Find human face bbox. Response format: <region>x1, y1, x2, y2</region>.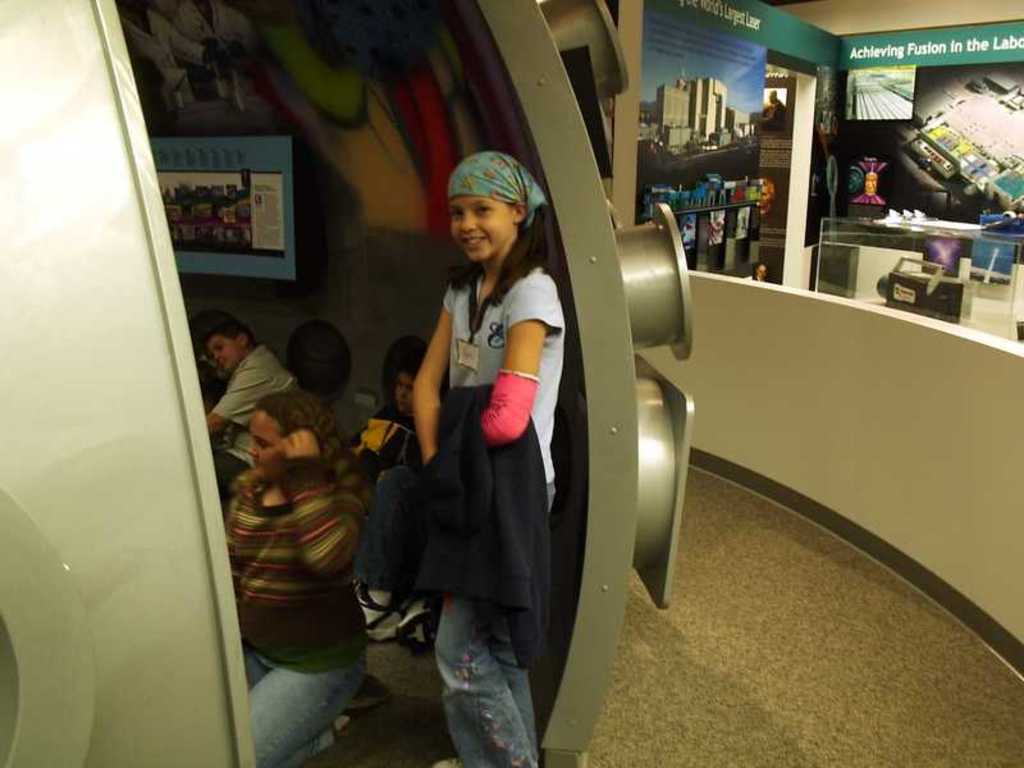
<region>212, 339, 236, 370</region>.
